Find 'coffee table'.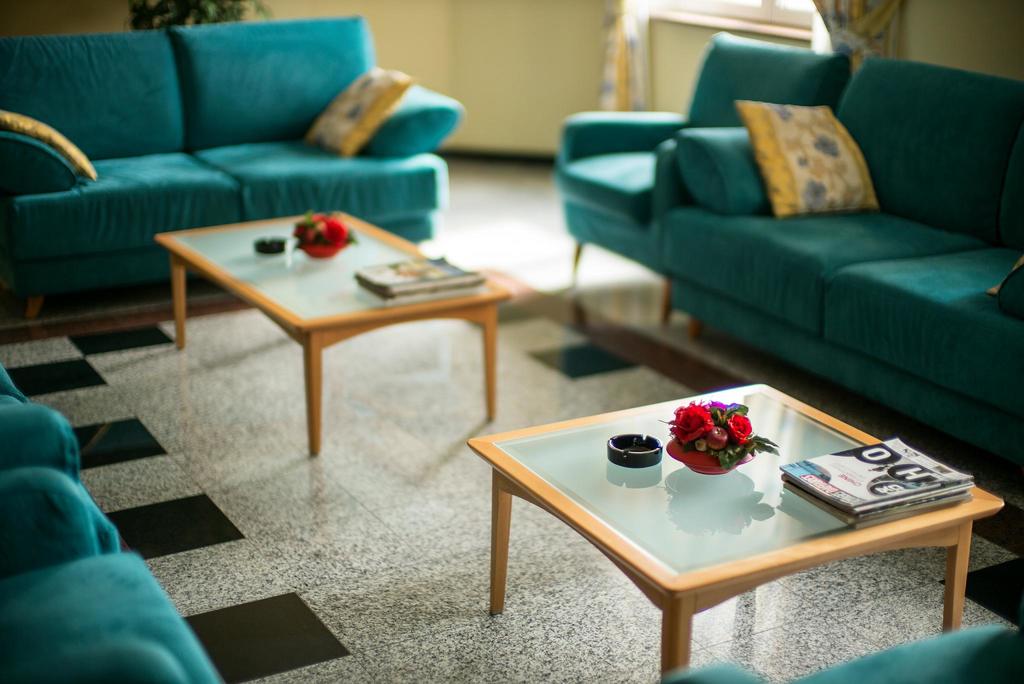
468:383:1001:677.
